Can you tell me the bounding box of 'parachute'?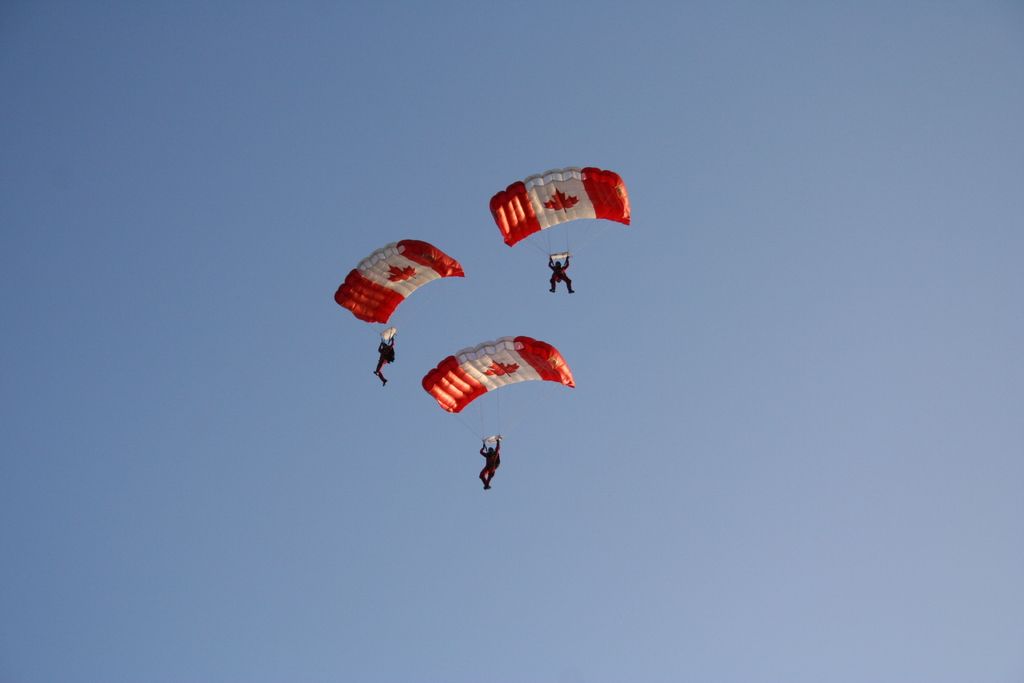
{"x1": 492, "y1": 165, "x2": 633, "y2": 278}.
